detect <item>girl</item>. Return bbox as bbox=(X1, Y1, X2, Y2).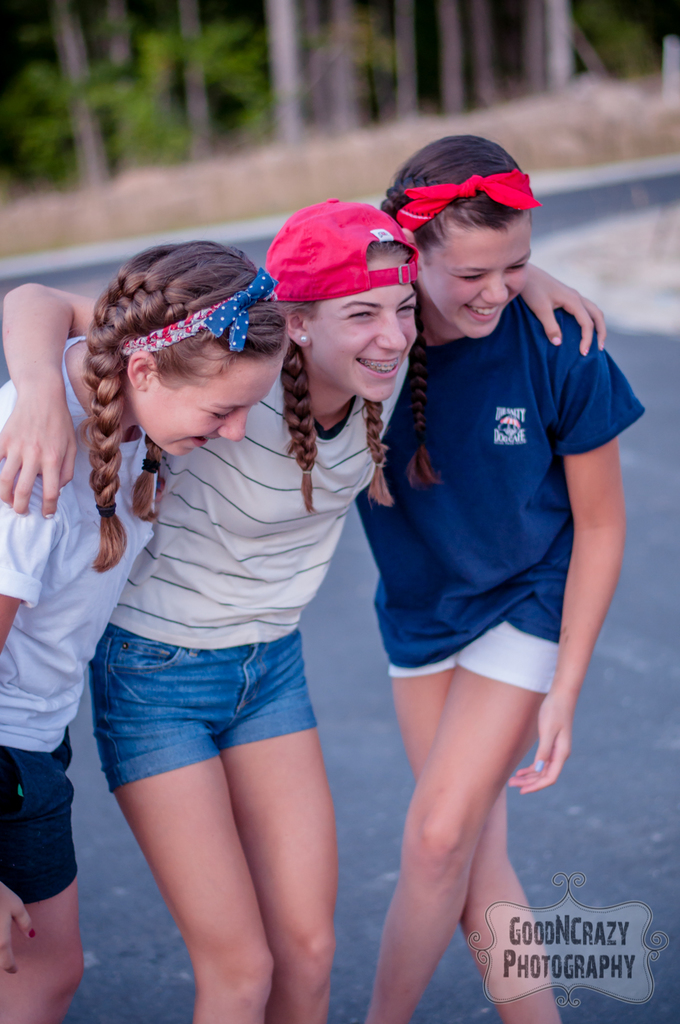
bbox=(3, 243, 285, 1021).
